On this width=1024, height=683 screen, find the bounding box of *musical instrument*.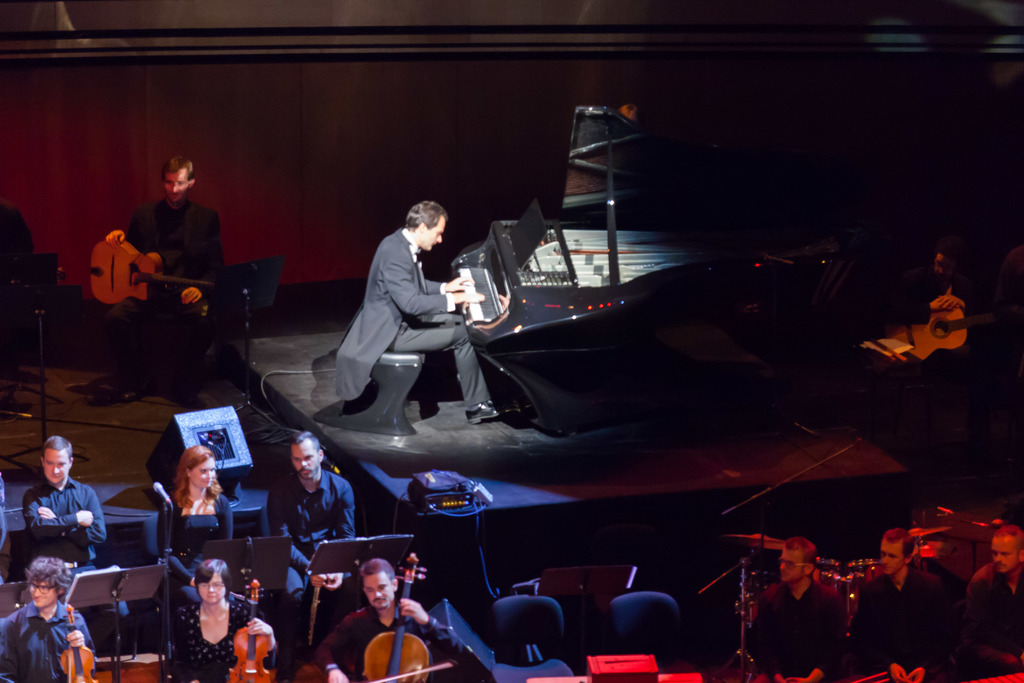
Bounding box: Rect(452, 199, 687, 444).
